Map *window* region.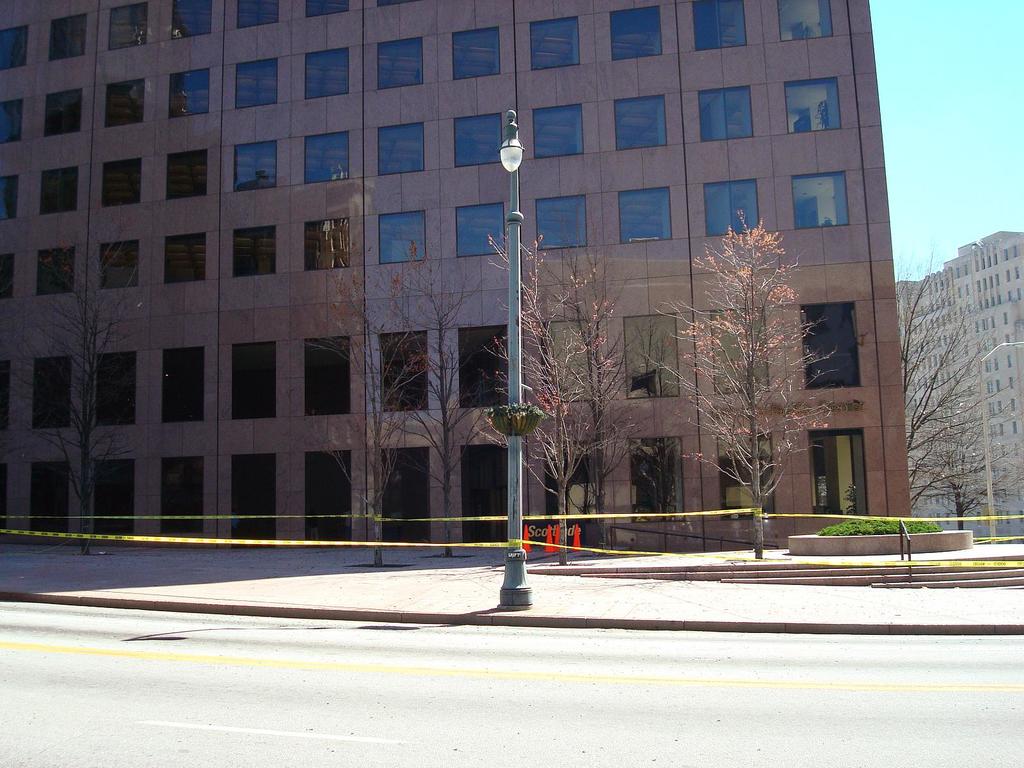
Mapped to (left=454, top=200, right=509, bottom=252).
